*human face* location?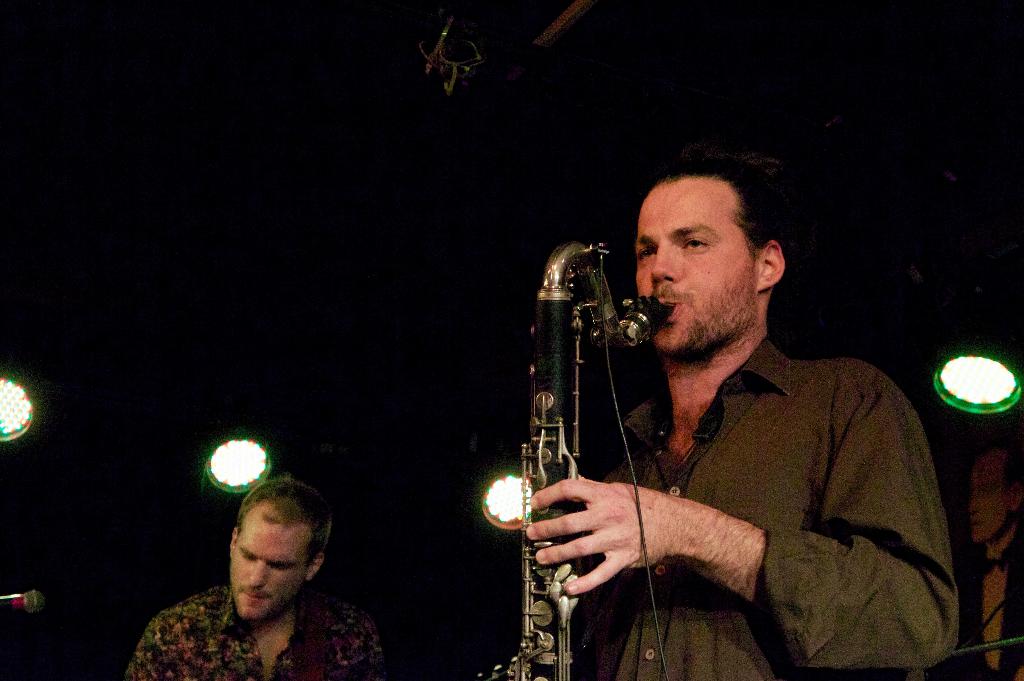
l=232, t=505, r=314, b=626
